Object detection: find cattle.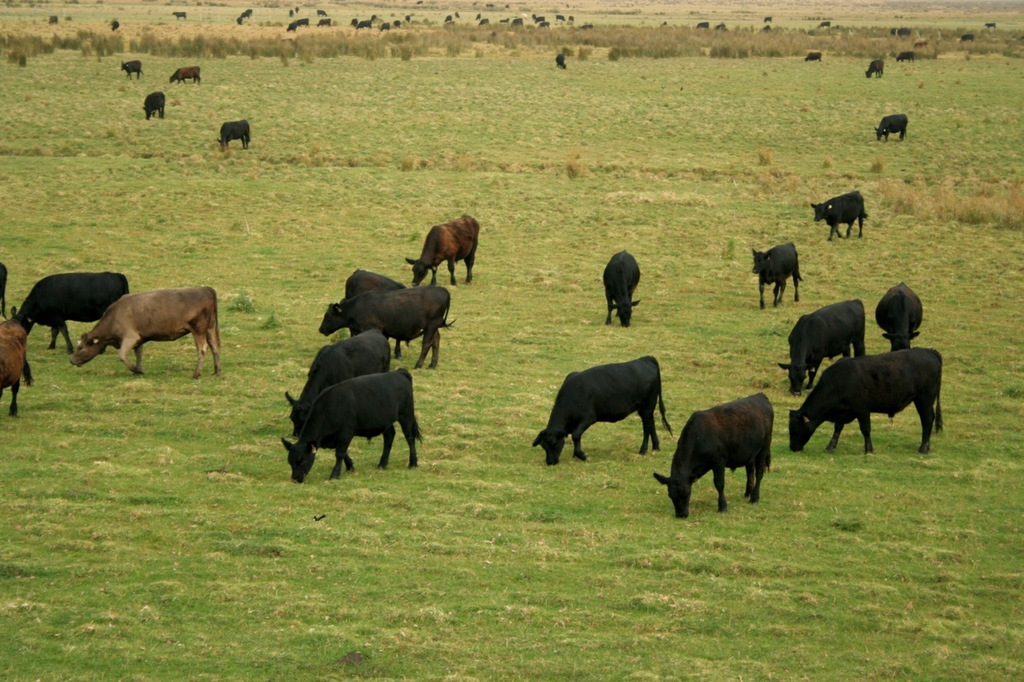
<region>895, 49, 913, 63</region>.
